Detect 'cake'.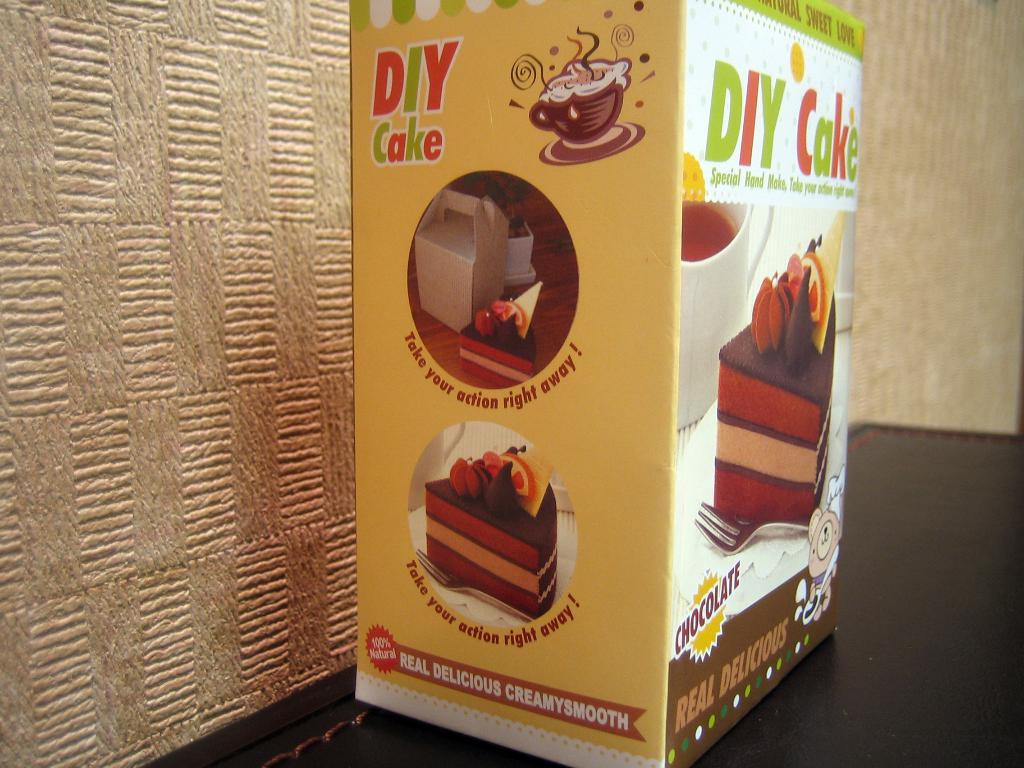
Detected at [448,280,545,383].
